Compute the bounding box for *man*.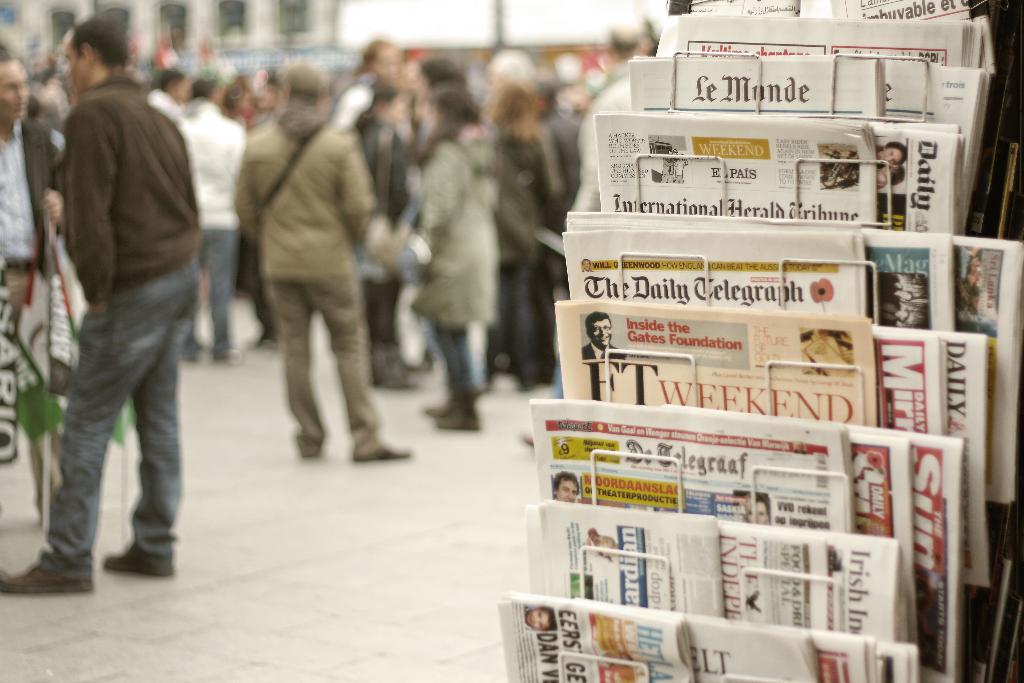
[x1=1, y1=18, x2=202, y2=596].
